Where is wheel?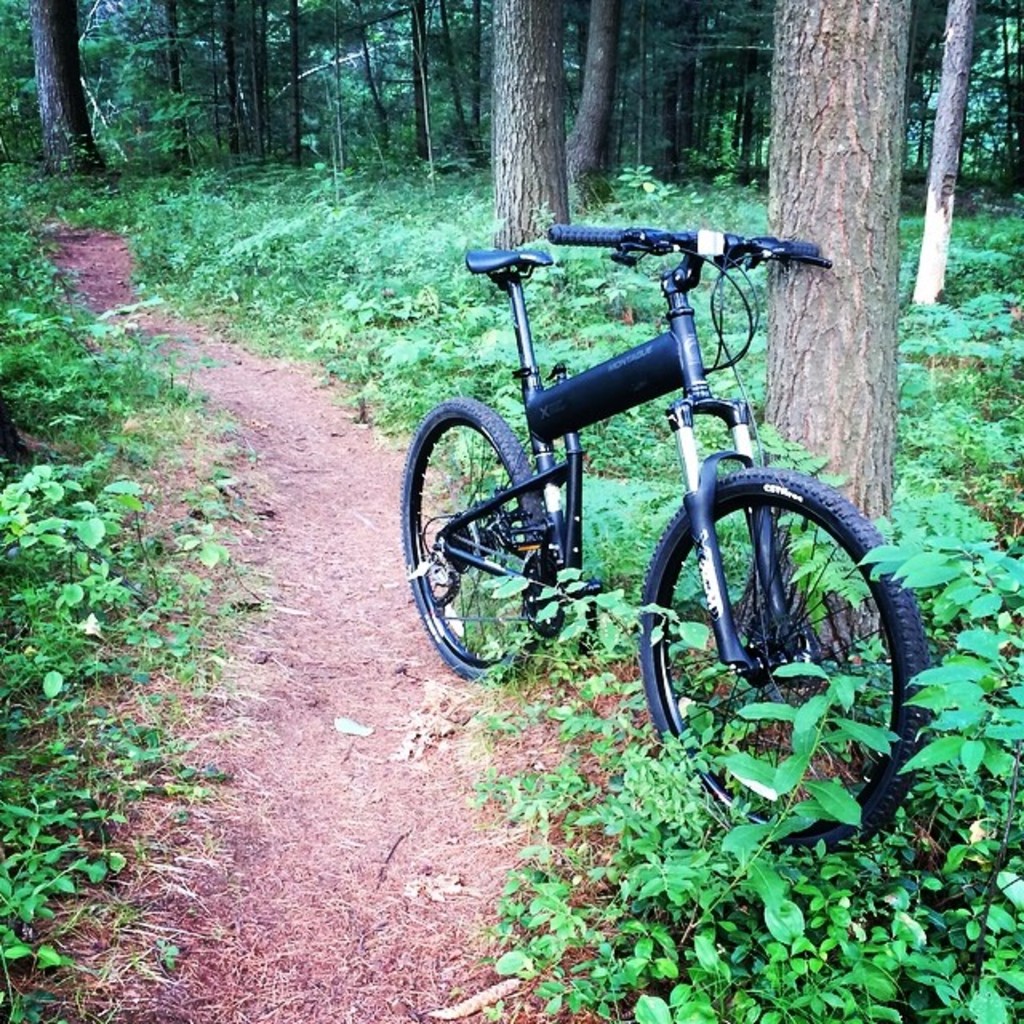
(661,469,907,762).
